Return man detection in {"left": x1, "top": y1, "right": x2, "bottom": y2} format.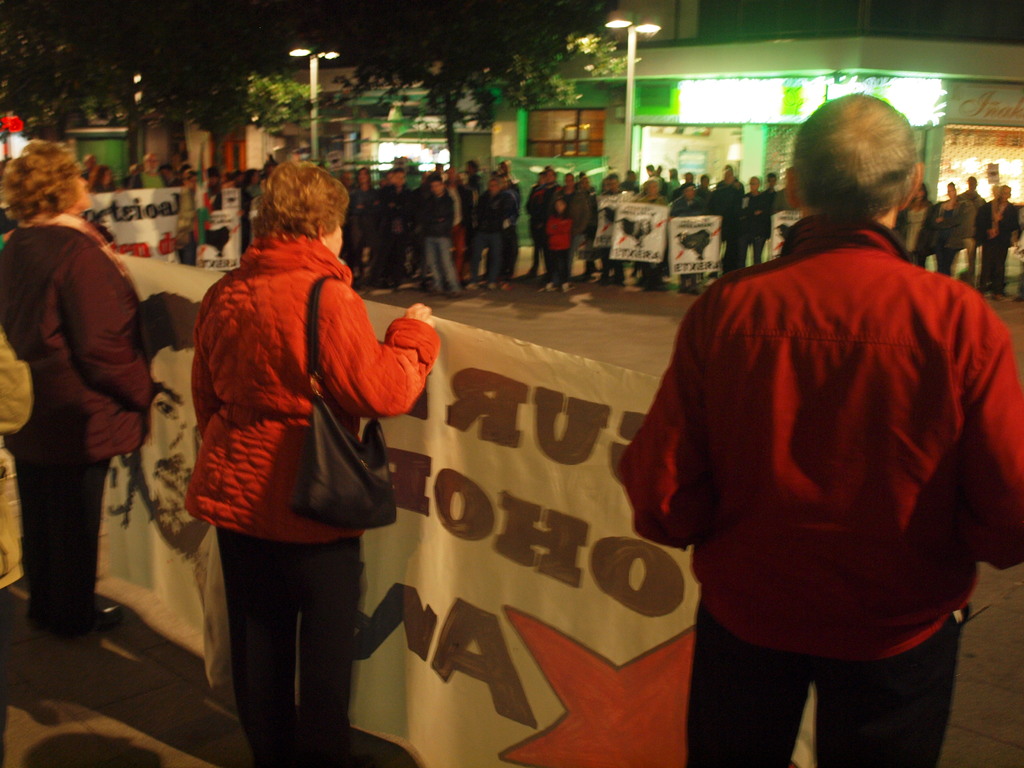
{"left": 721, "top": 161, "right": 746, "bottom": 200}.
